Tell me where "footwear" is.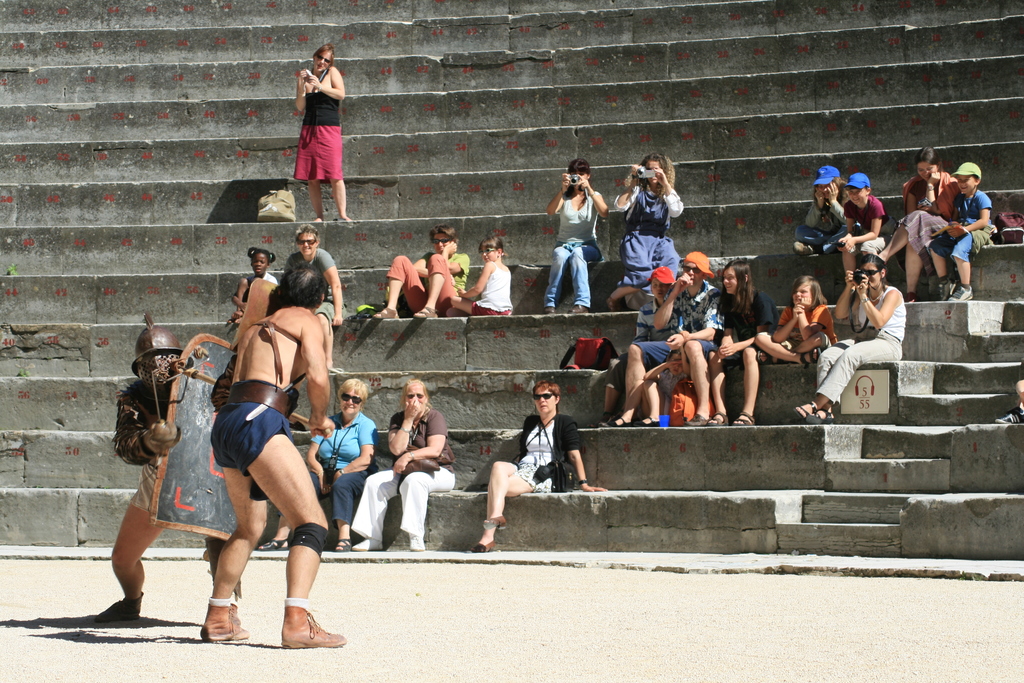
"footwear" is at 333,539,352,552.
